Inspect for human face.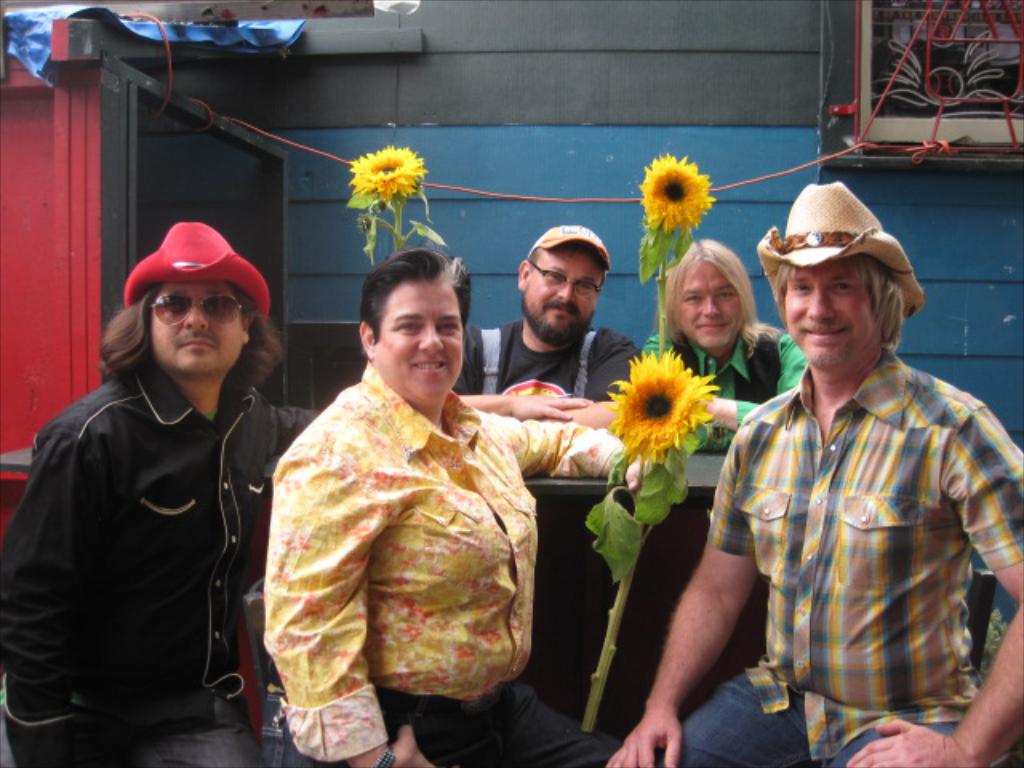
Inspection: [786,254,874,373].
